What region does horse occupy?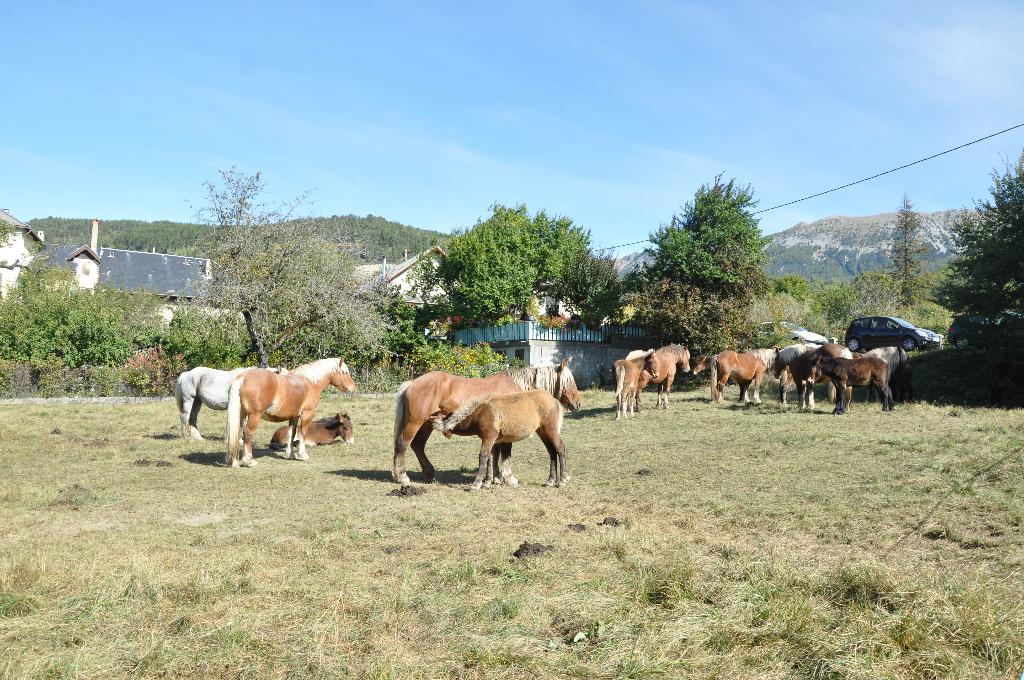
[270, 411, 354, 451].
